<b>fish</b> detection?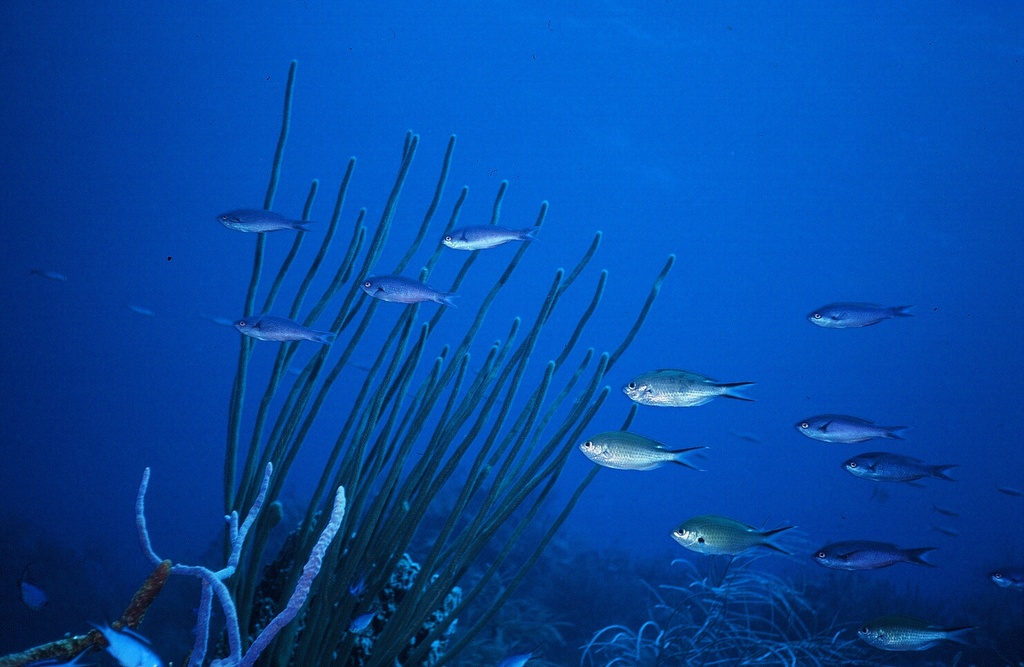
[797, 413, 909, 447]
